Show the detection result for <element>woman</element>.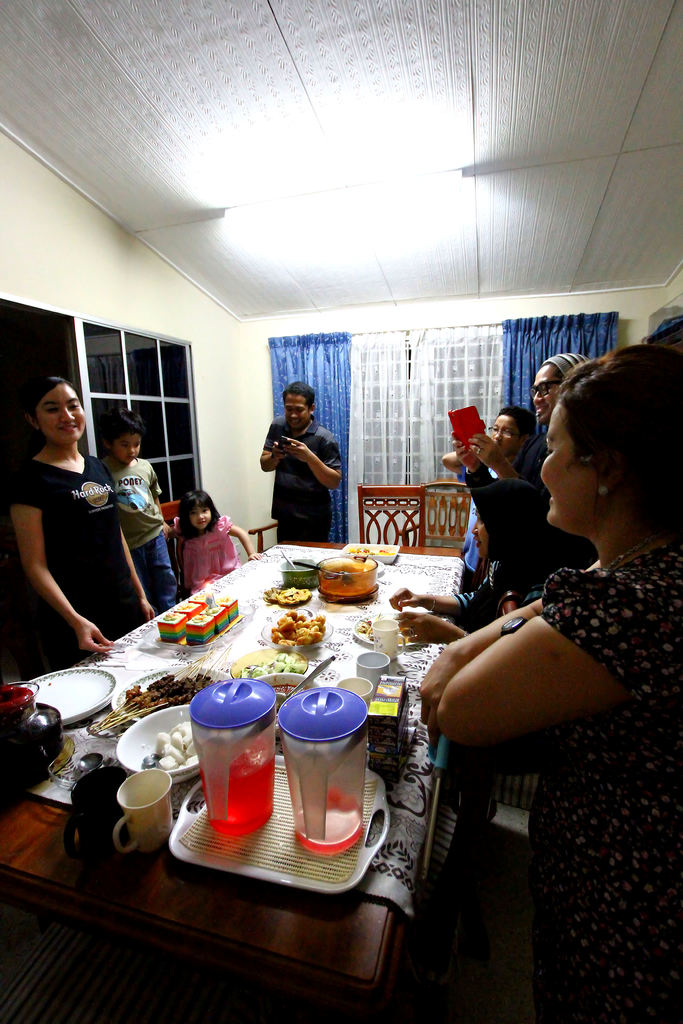
pyautogui.locateOnScreen(415, 355, 682, 1023).
